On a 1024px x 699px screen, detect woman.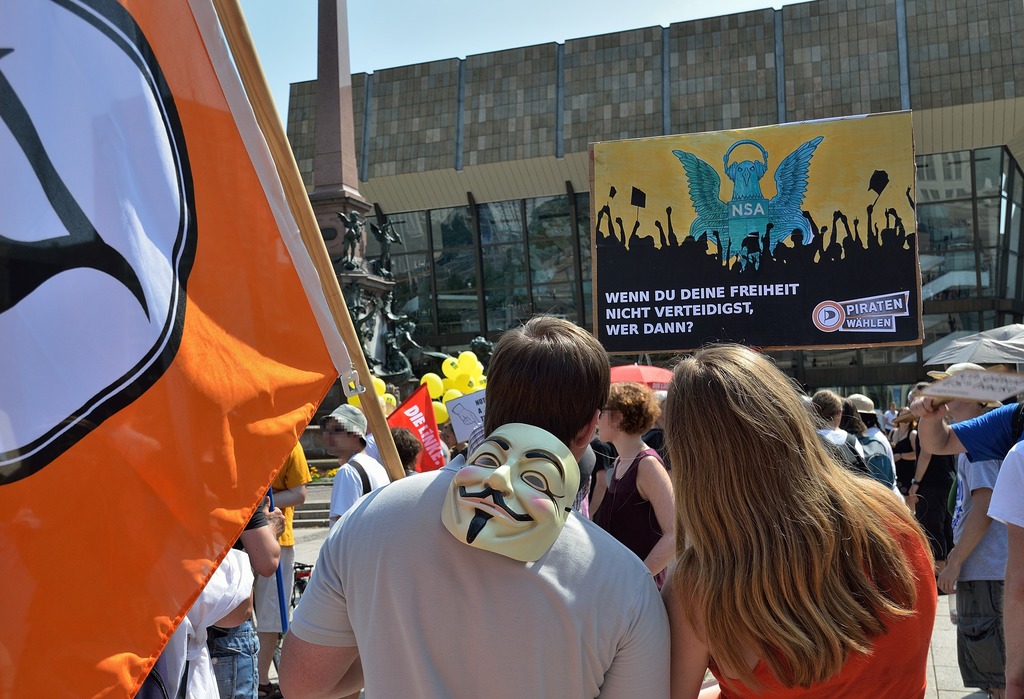
(589, 380, 678, 592).
